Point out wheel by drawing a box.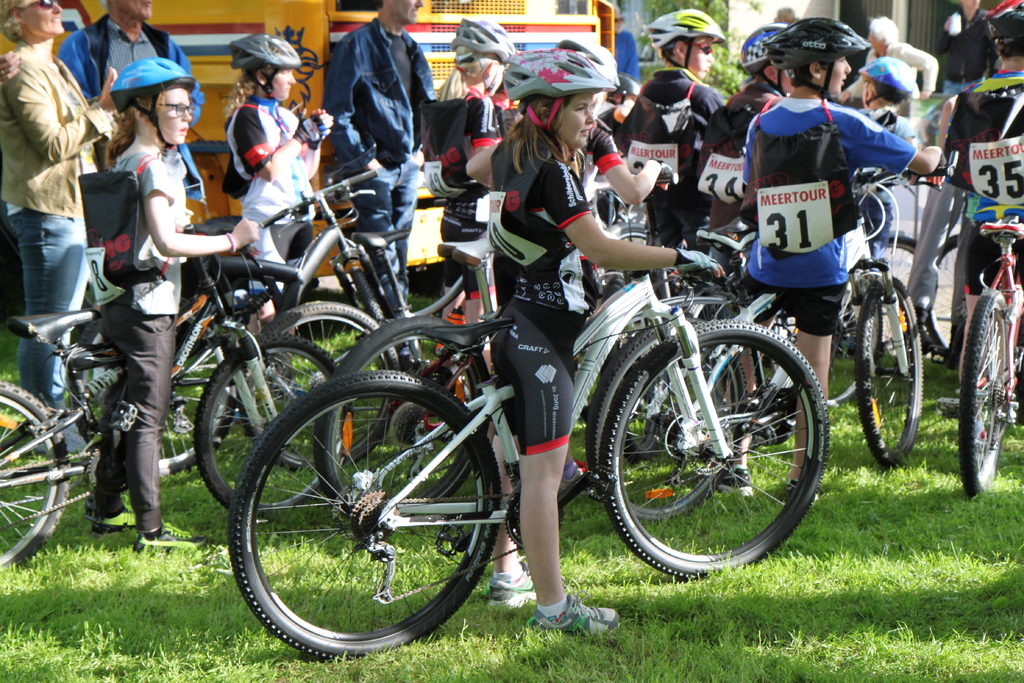
pyautogui.locateOnScreen(829, 267, 863, 404).
